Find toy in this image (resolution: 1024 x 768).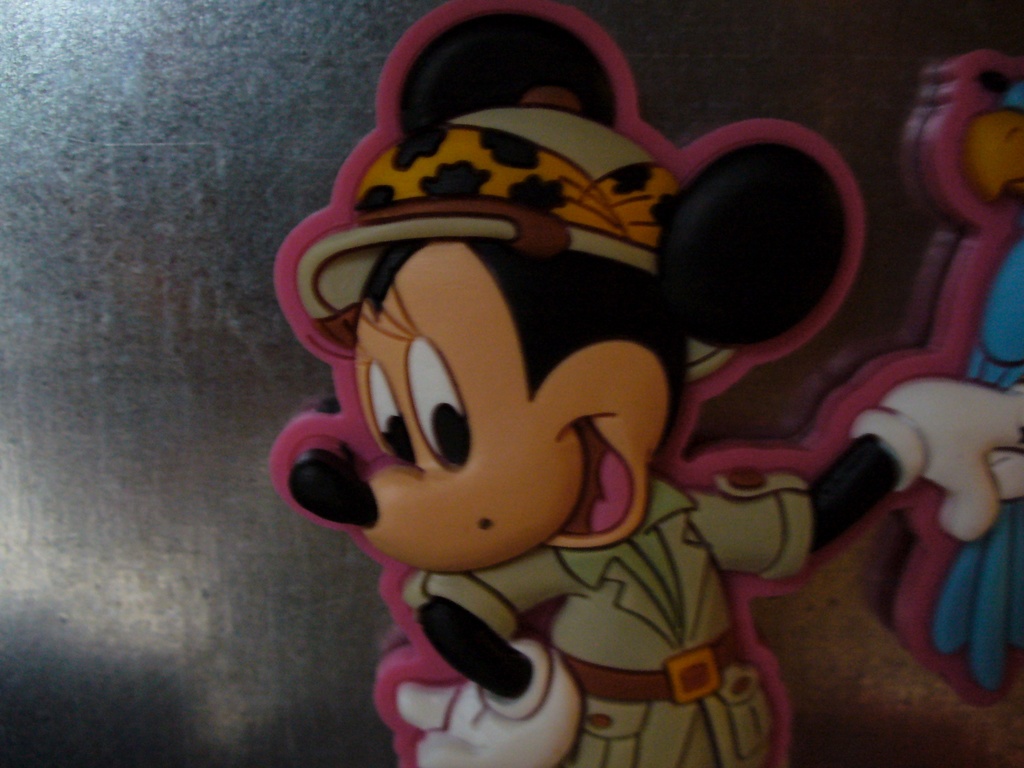
select_region(245, 4, 922, 767).
